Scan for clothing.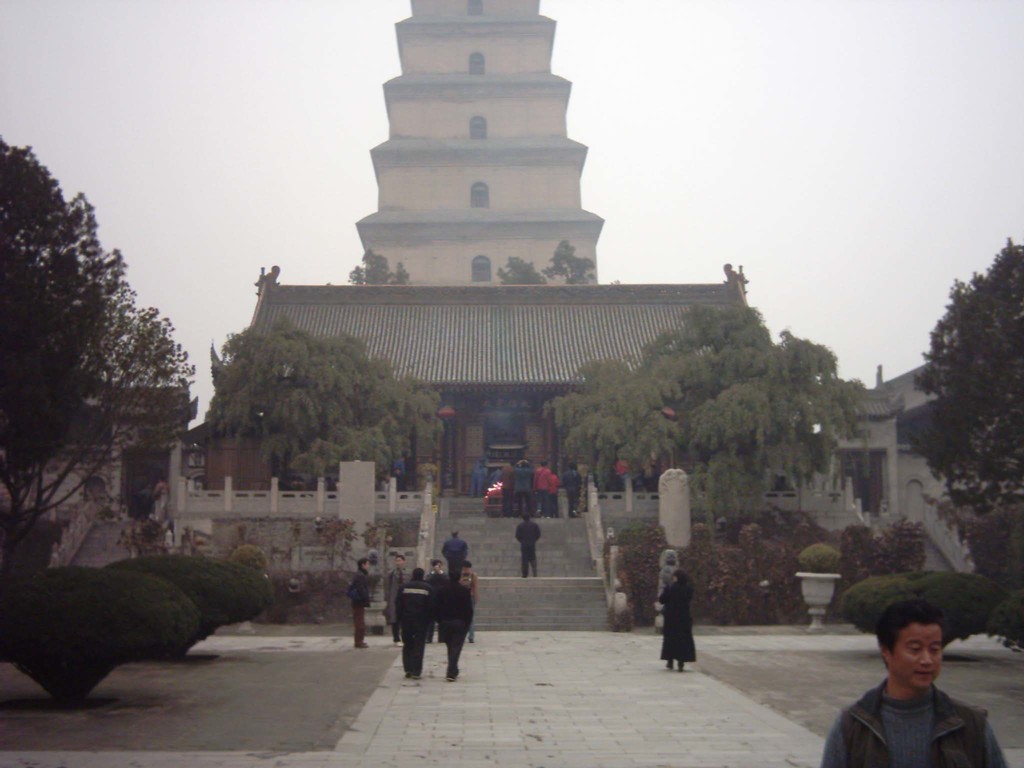
Scan result: (423,570,443,641).
